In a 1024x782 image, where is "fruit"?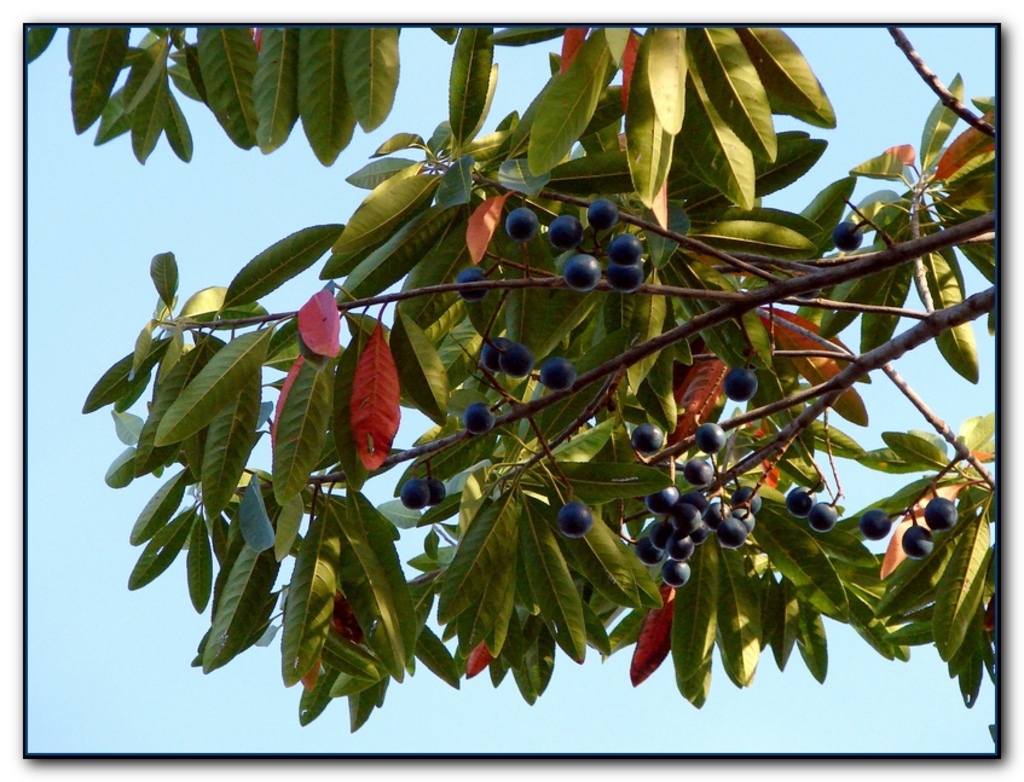
(924,494,958,533).
